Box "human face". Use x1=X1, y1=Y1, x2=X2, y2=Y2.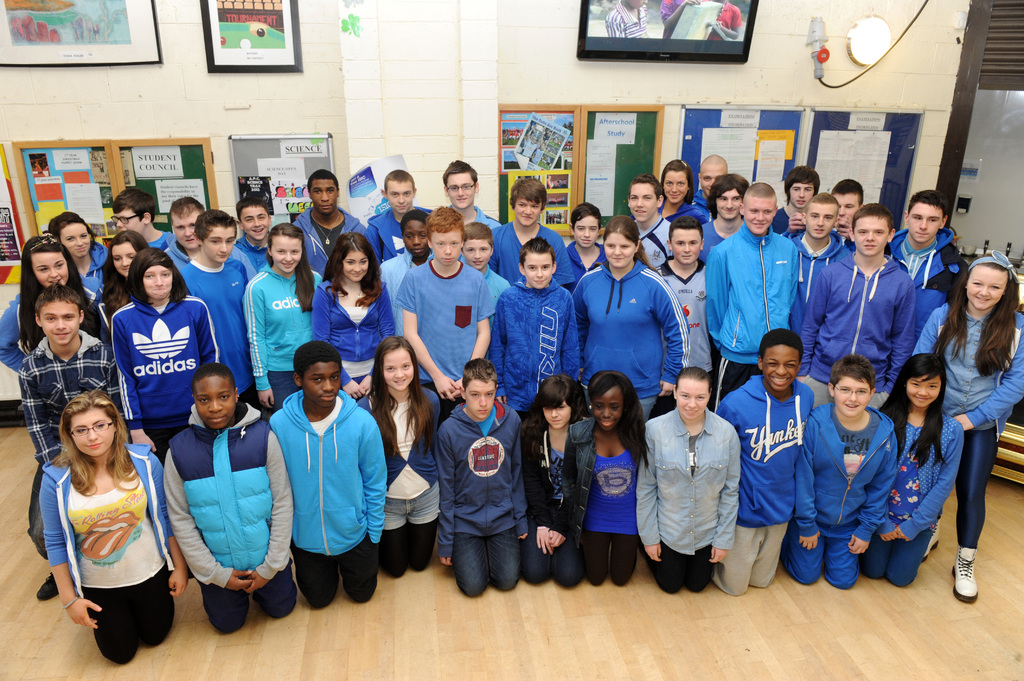
x1=110, y1=205, x2=145, y2=234.
